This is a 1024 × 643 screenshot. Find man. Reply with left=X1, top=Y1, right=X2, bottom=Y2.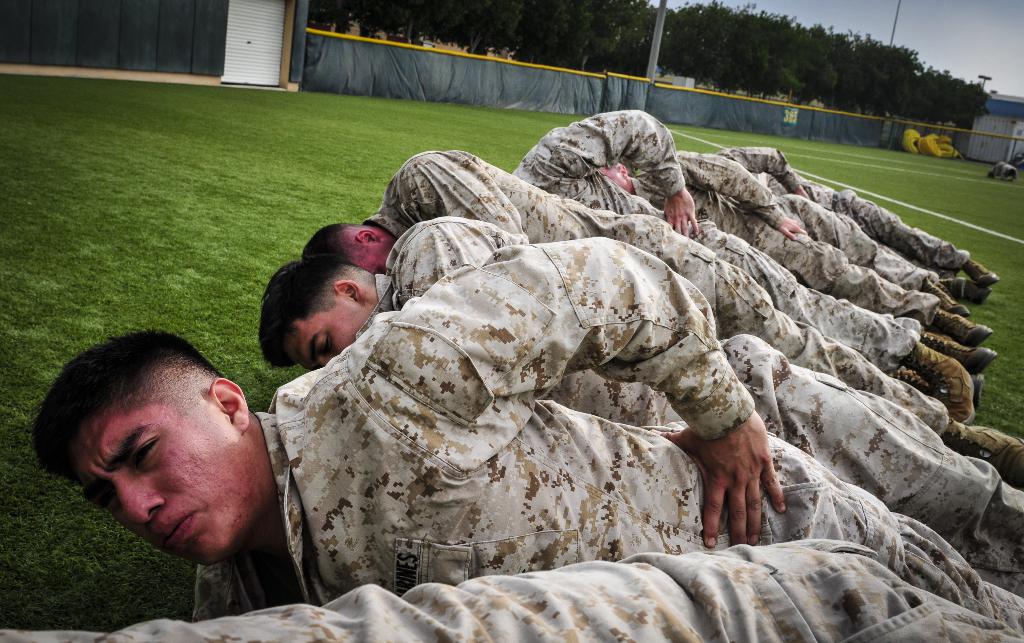
left=512, top=110, right=995, bottom=353.
